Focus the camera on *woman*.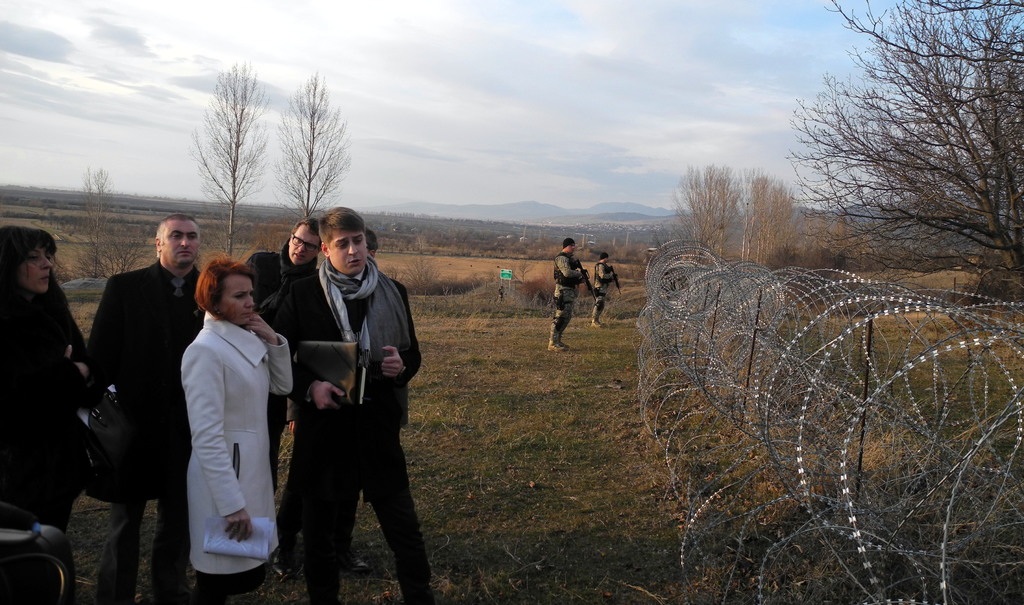
Focus region: (0, 226, 148, 603).
